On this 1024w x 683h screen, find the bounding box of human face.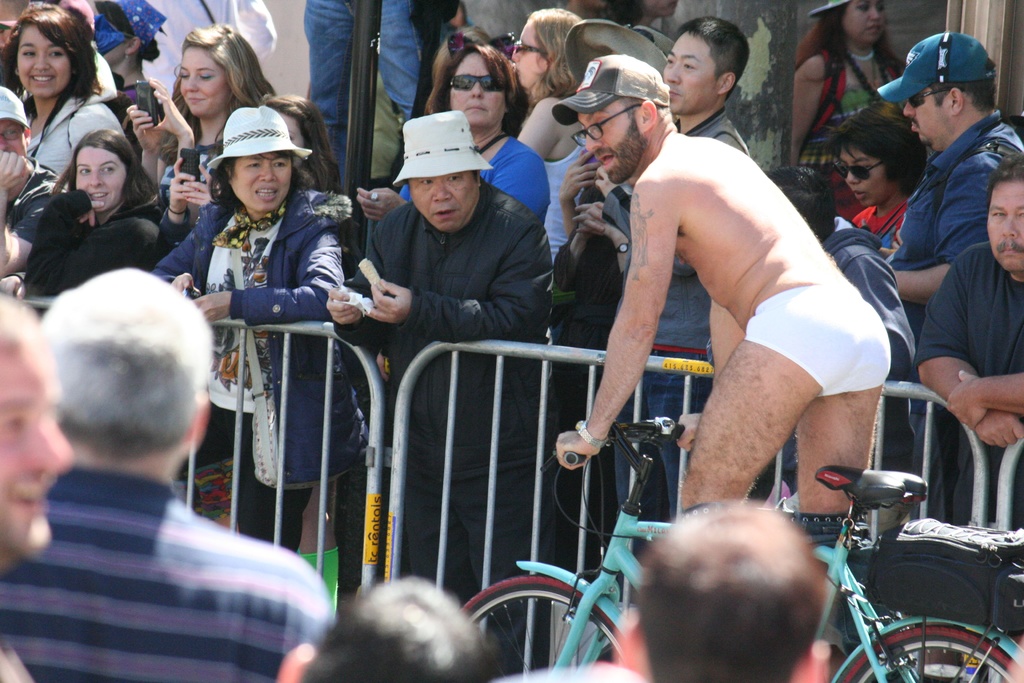
Bounding box: BBox(510, 19, 539, 94).
